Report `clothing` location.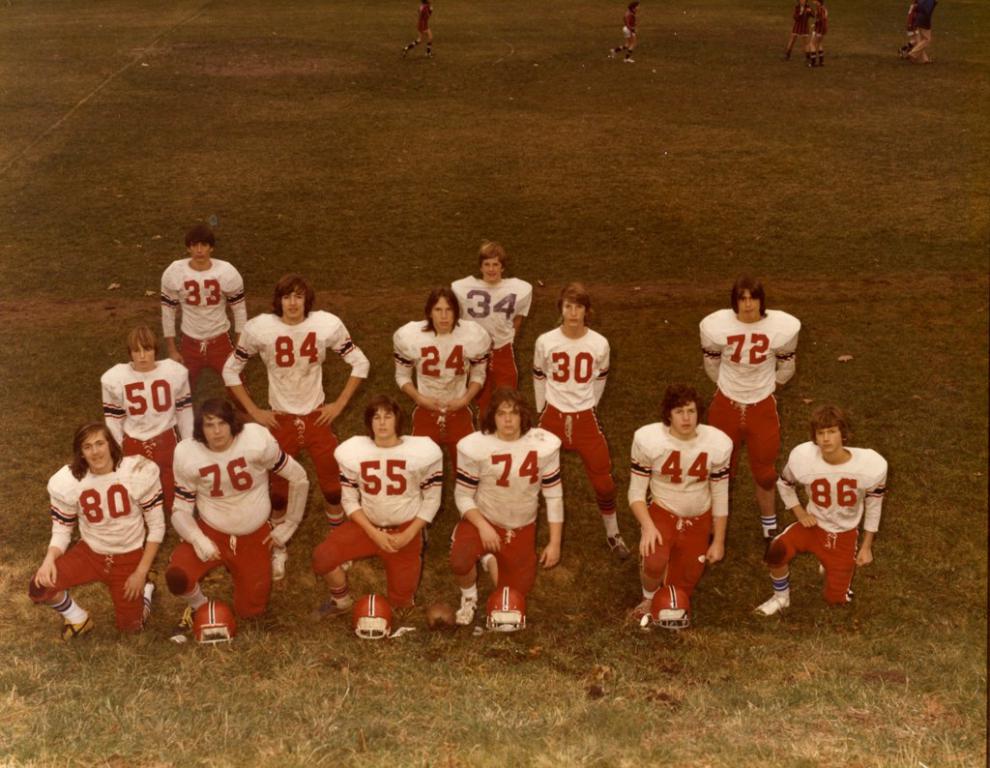
Report: {"x1": 527, "y1": 329, "x2": 613, "y2": 505}.
